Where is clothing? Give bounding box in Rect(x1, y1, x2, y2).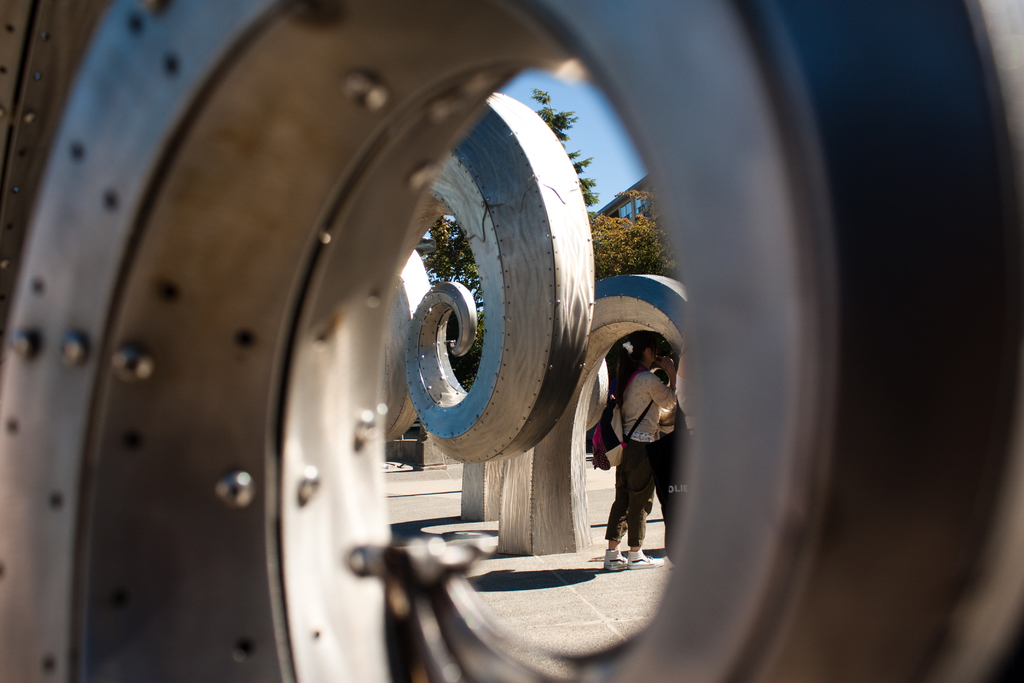
Rect(662, 374, 683, 549).
